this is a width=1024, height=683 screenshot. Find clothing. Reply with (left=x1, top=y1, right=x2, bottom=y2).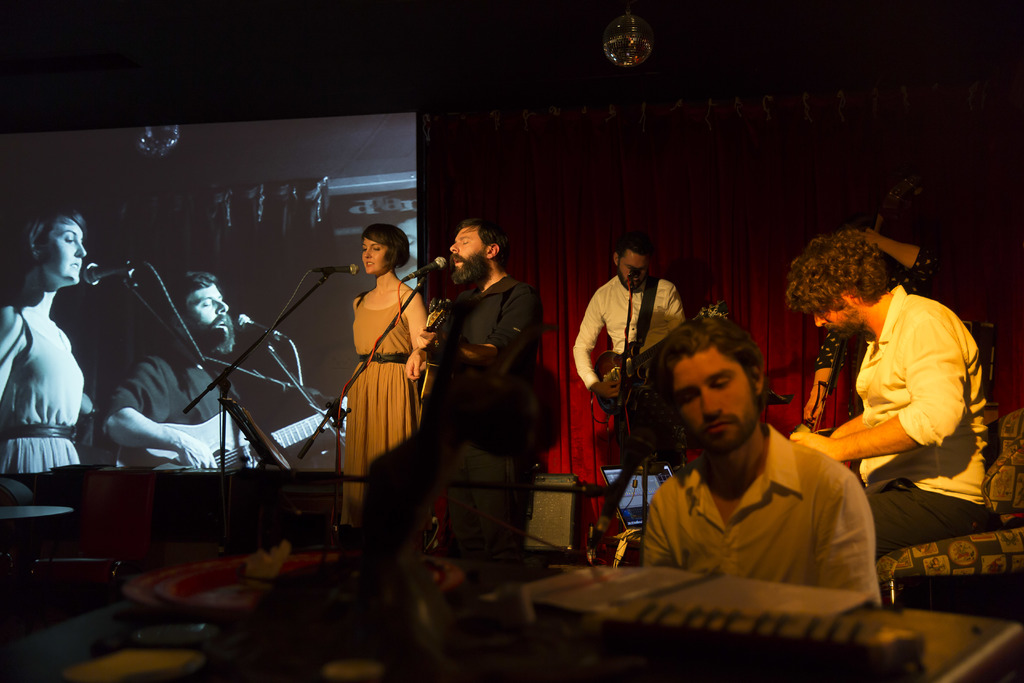
(left=93, top=331, right=259, bottom=468).
